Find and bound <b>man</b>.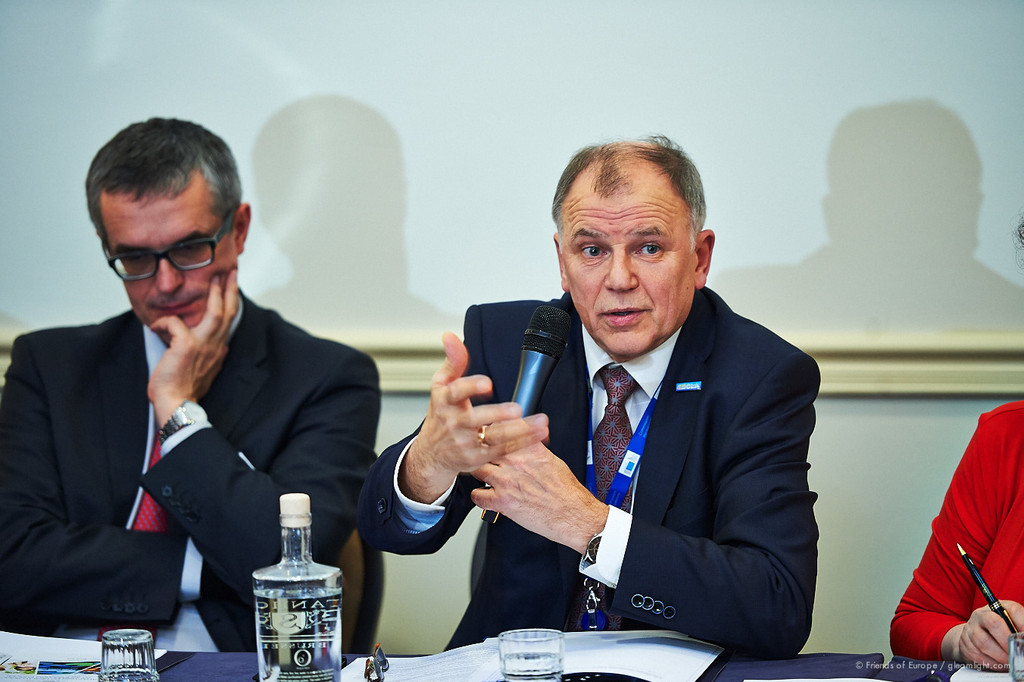
Bound: <region>361, 166, 841, 656</region>.
